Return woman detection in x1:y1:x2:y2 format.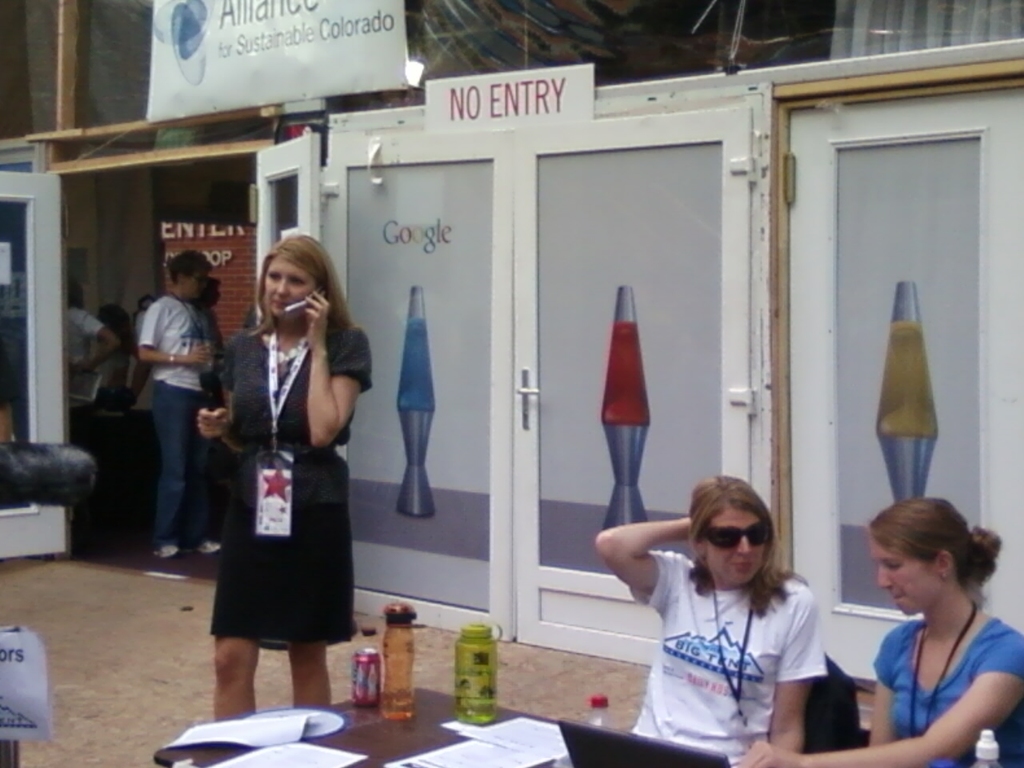
598:475:821:767.
